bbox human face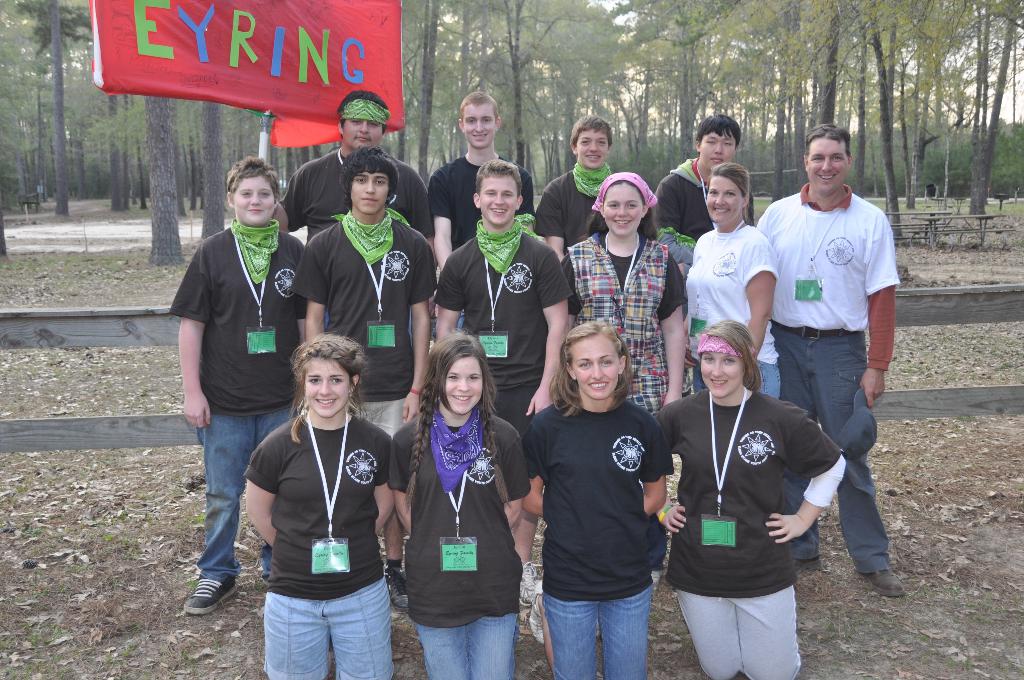
[left=703, top=129, right=739, bottom=165]
